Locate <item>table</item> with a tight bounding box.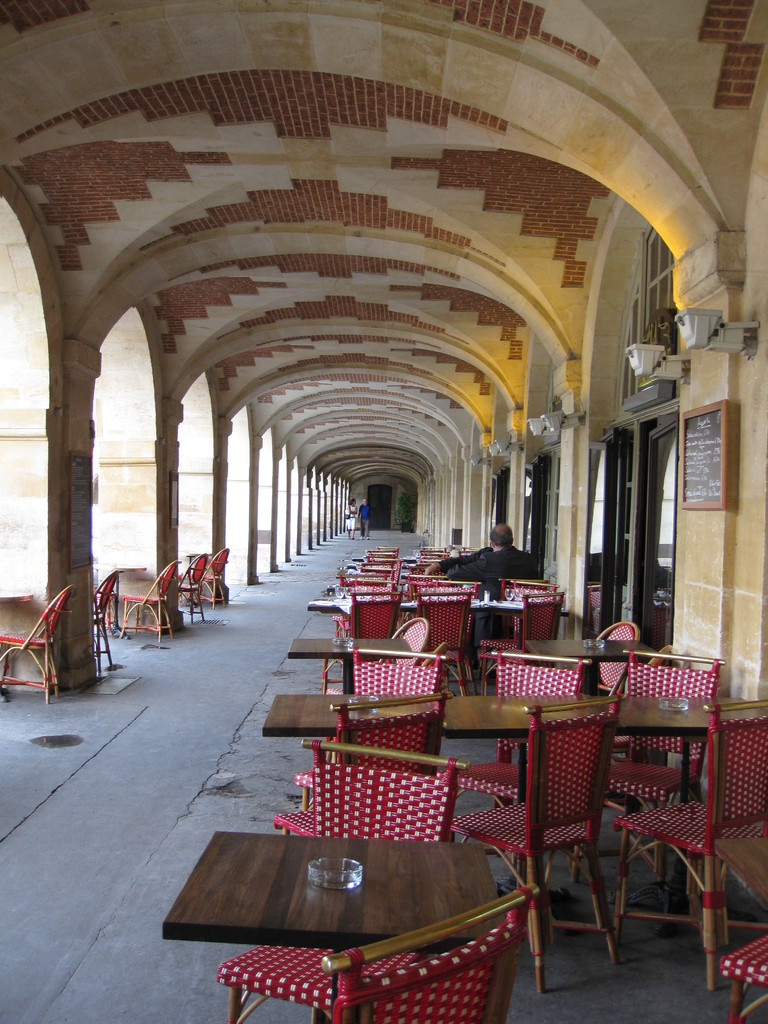
region(467, 625, 681, 671).
